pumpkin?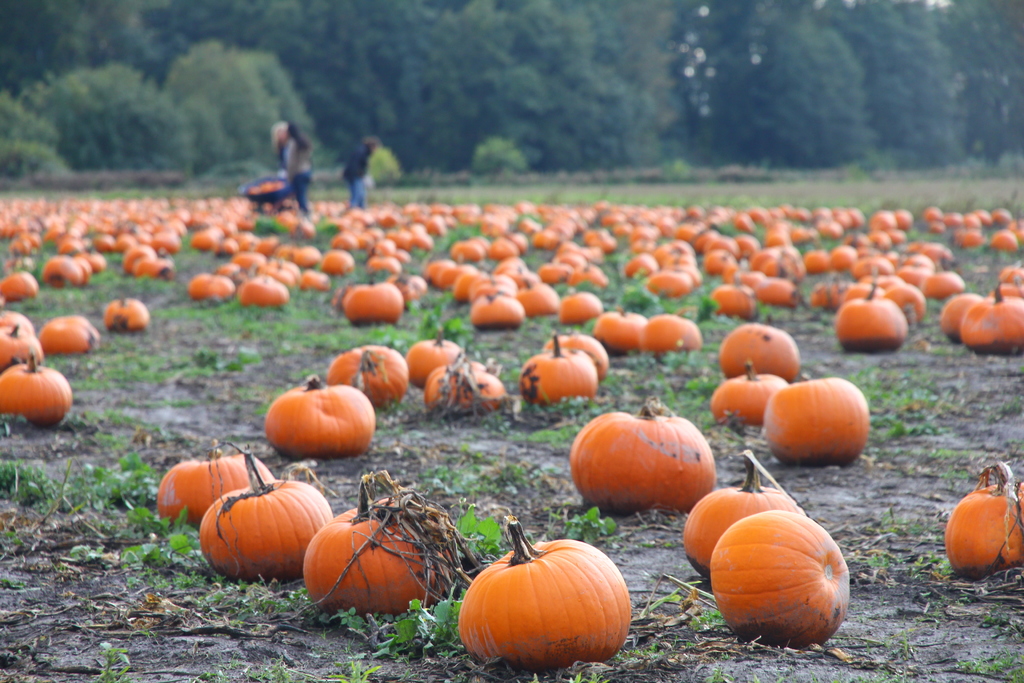
[left=835, top=281, right=905, bottom=352]
